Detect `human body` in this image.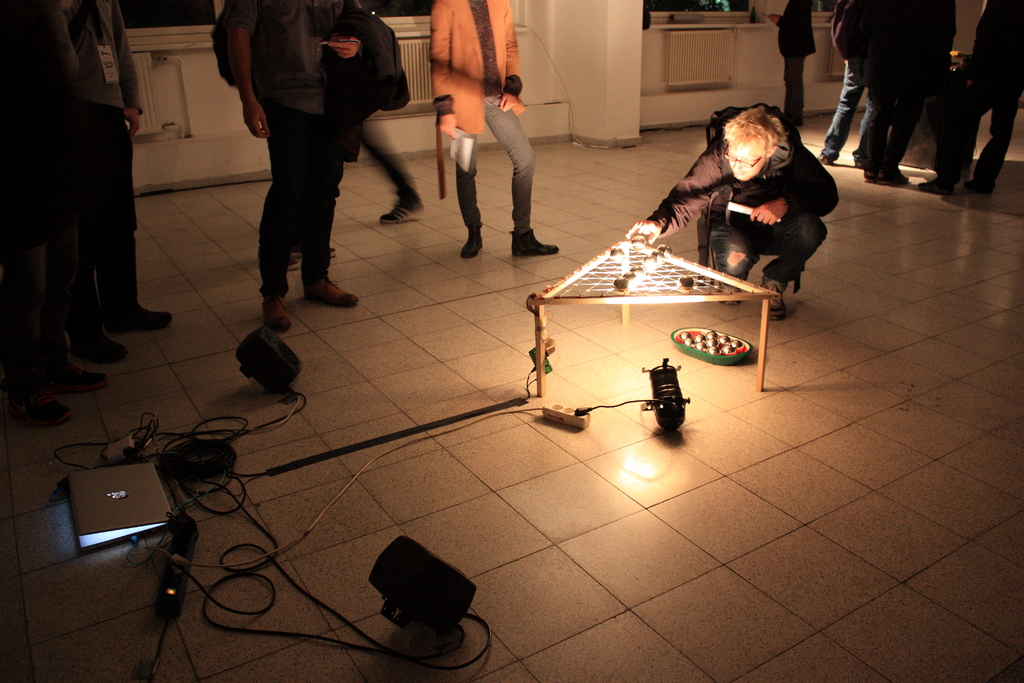
Detection: locate(919, 0, 1023, 194).
